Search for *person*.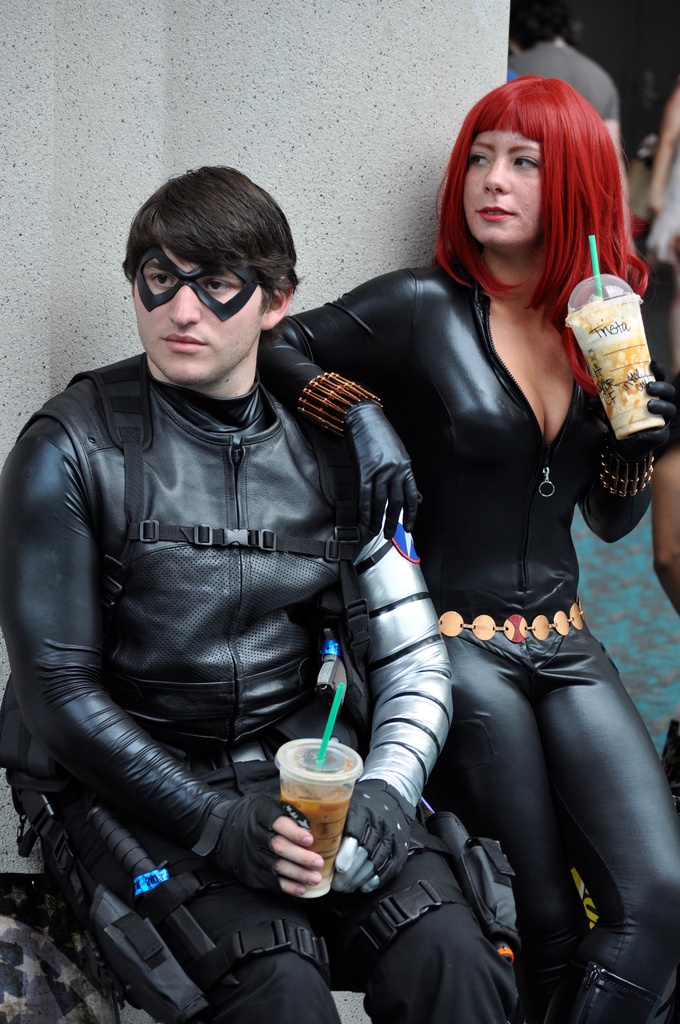
Found at [637,79,679,397].
